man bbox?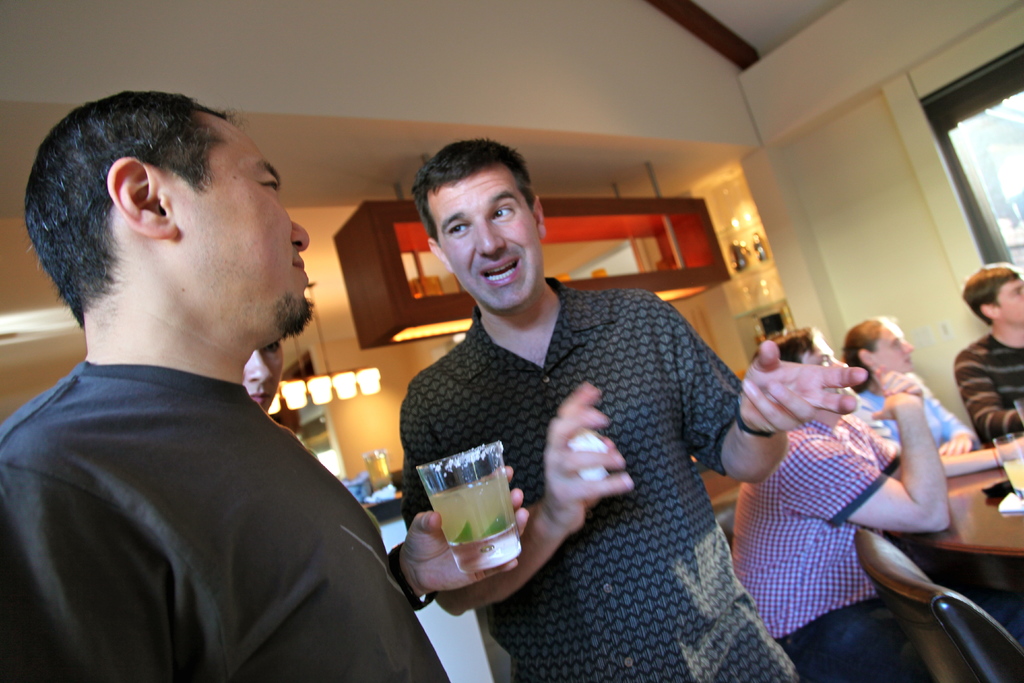
[left=736, top=331, right=921, bottom=682]
